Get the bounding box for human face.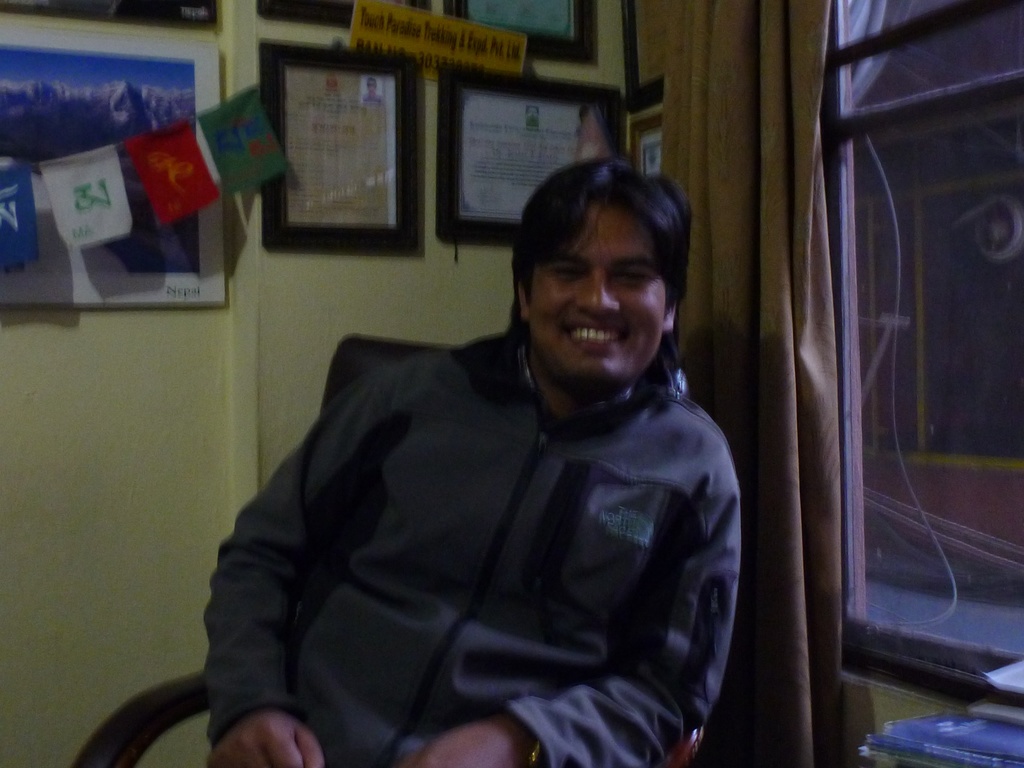
[530, 200, 662, 388].
